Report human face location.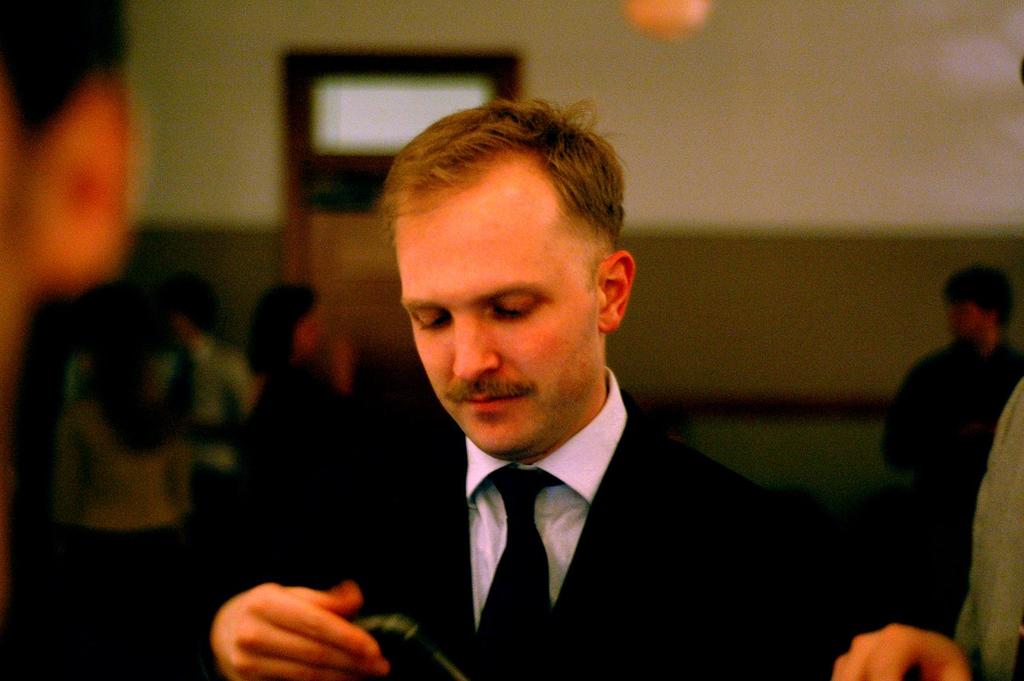
Report: BBox(388, 164, 599, 468).
